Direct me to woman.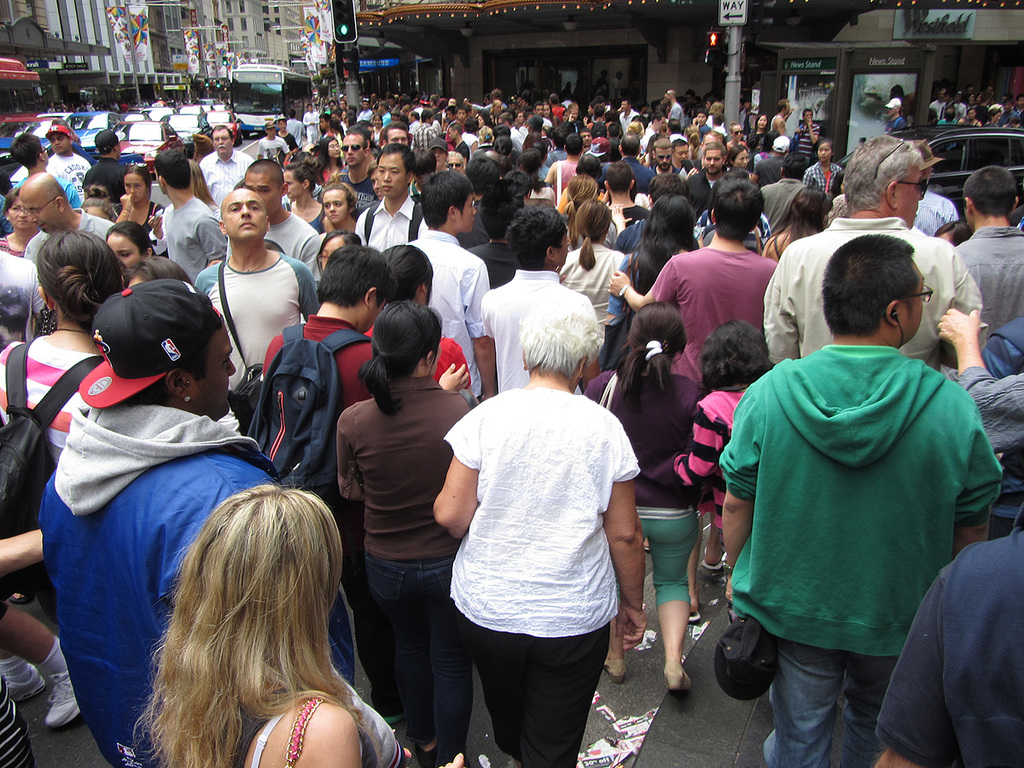
Direction: region(131, 482, 402, 767).
